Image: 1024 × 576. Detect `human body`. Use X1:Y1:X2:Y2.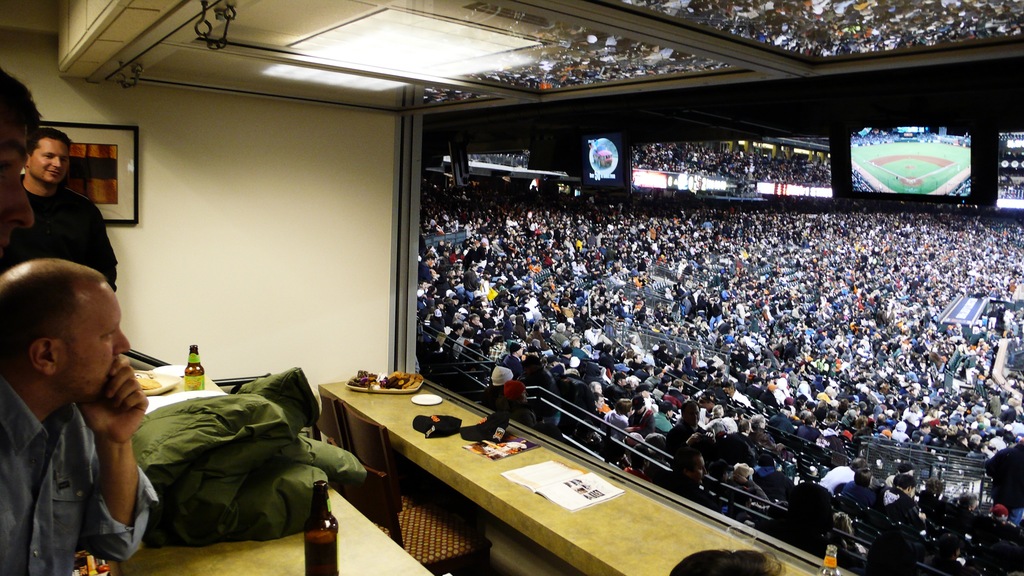
819:220:841:230.
